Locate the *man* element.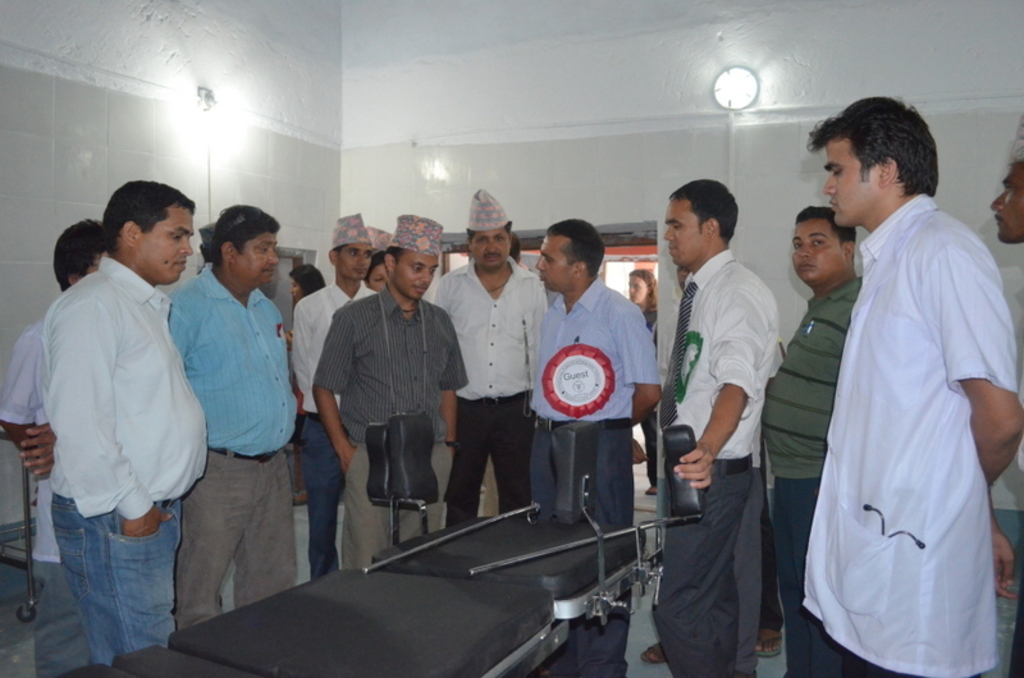
Element bbox: <bbox>291, 215, 380, 583</bbox>.
